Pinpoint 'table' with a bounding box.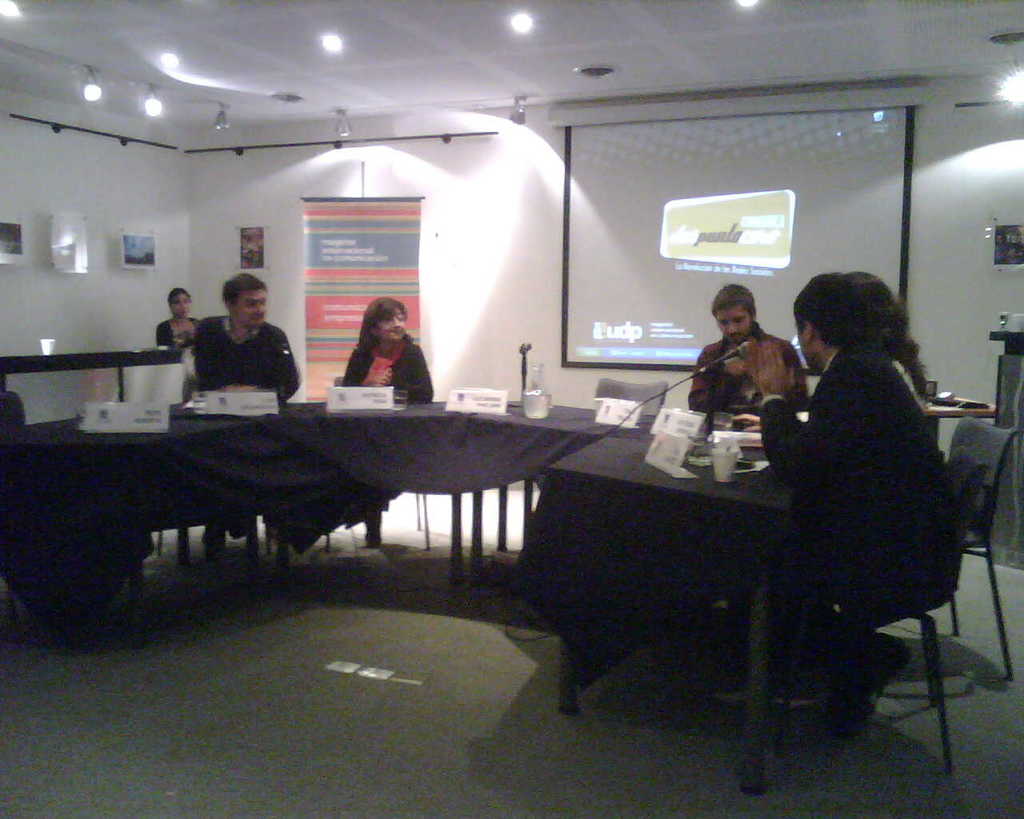
locate(174, 406, 814, 707).
